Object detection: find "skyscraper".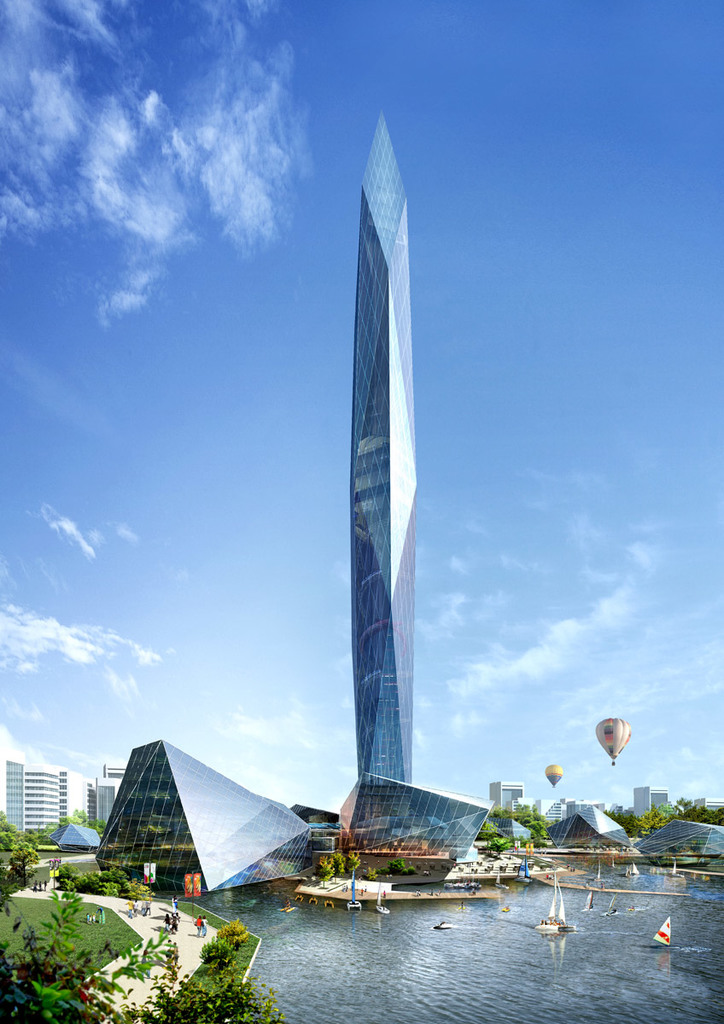
[x1=336, y1=102, x2=422, y2=770].
